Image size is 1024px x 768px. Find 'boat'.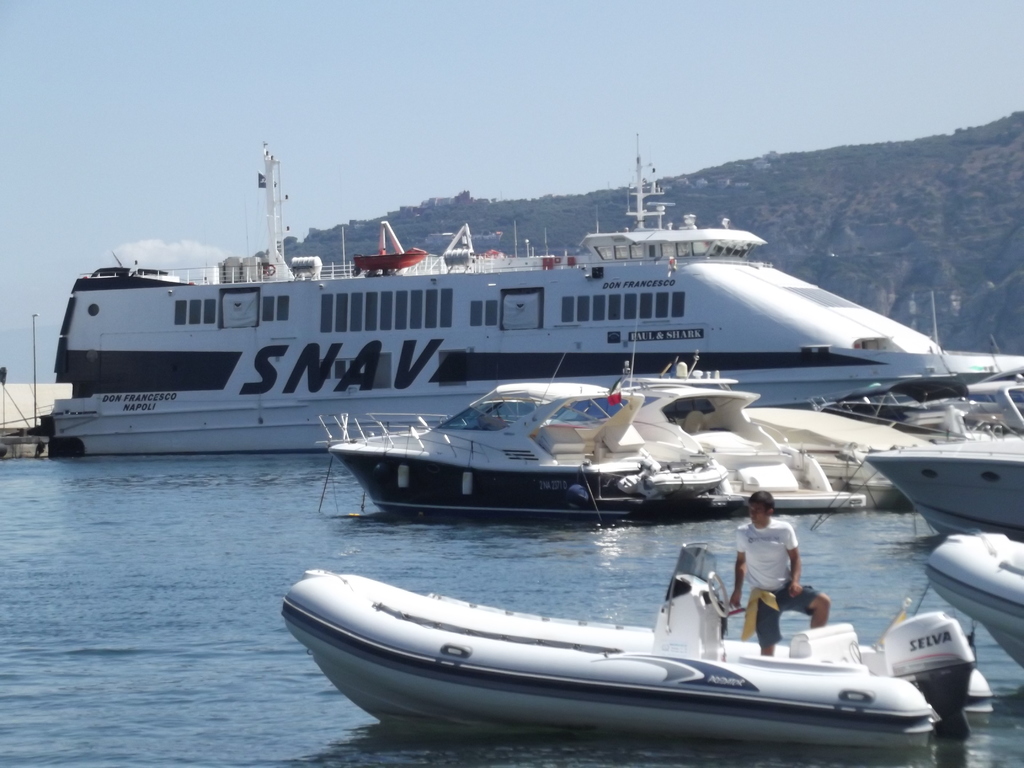
region(854, 384, 1023, 545).
